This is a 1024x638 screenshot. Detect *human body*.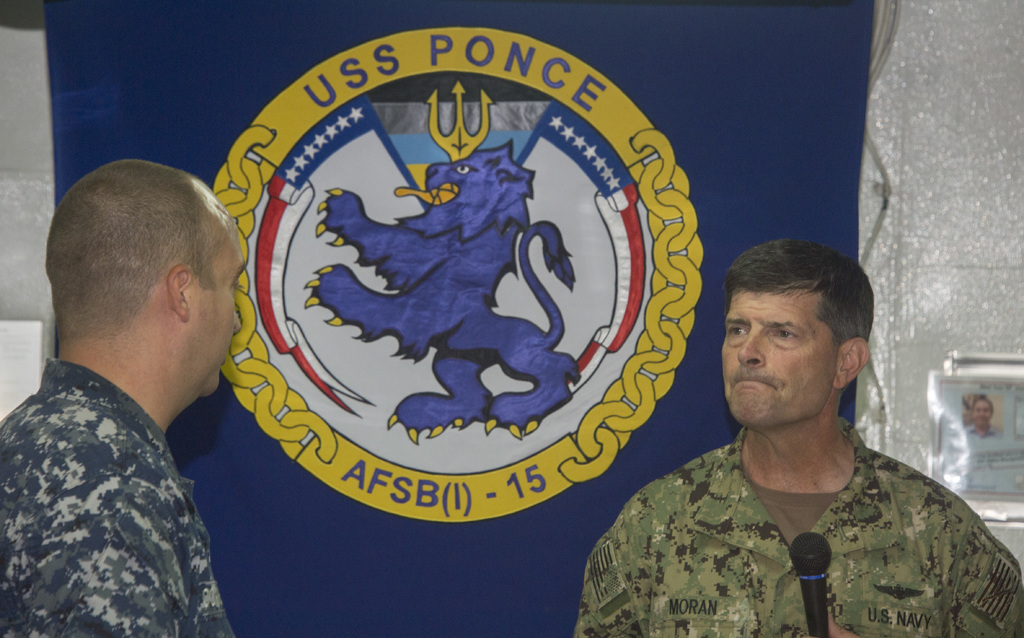
[x1=570, y1=235, x2=1023, y2=637].
